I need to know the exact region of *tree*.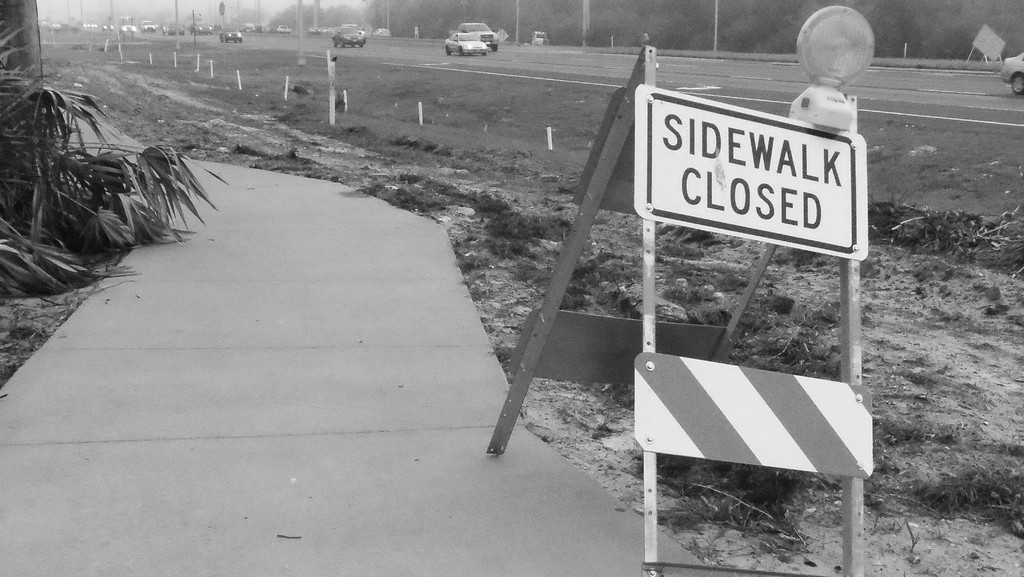
Region: (x1=330, y1=4, x2=365, y2=32).
